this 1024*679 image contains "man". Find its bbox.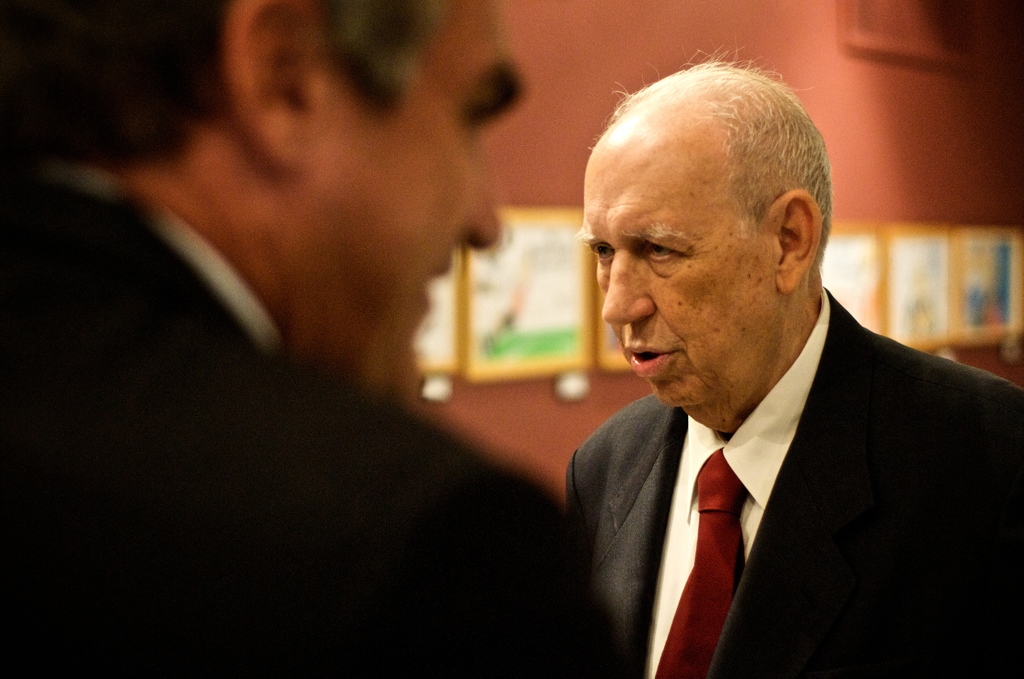
Rect(0, 0, 632, 678).
